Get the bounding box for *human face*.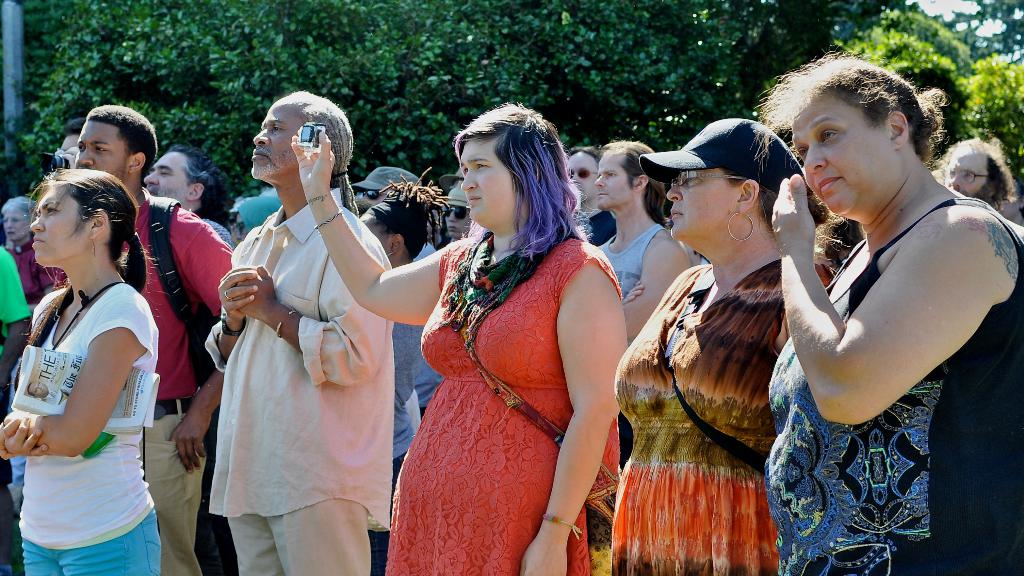
<region>670, 170, 726, 247</region>.
